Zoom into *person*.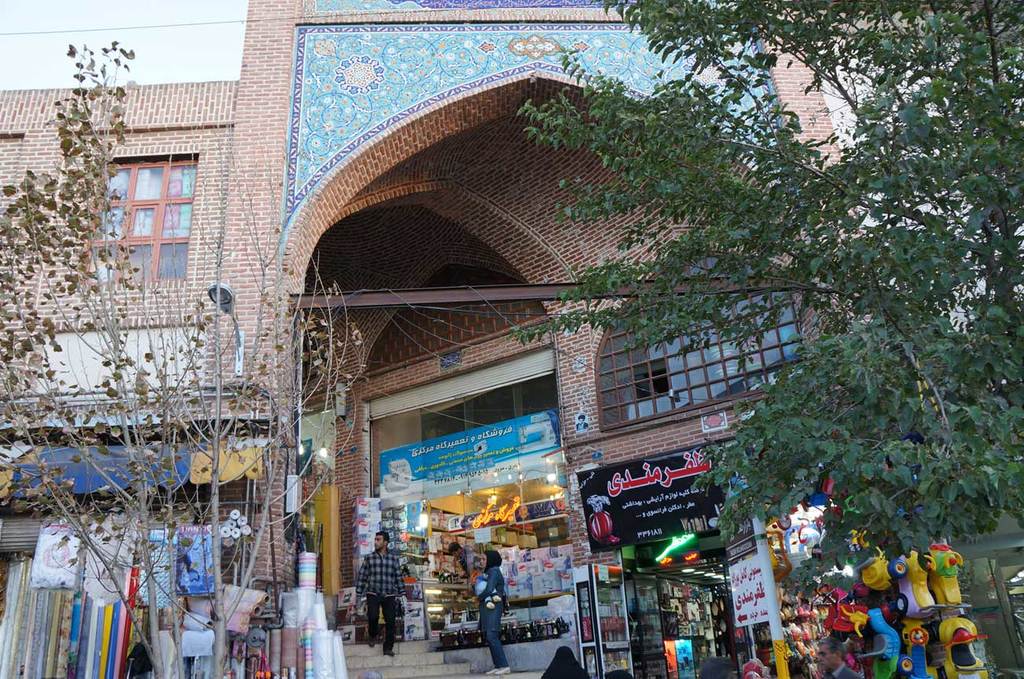
Zoom target: [x1=473, y1=545, x2=515, y2=678].
